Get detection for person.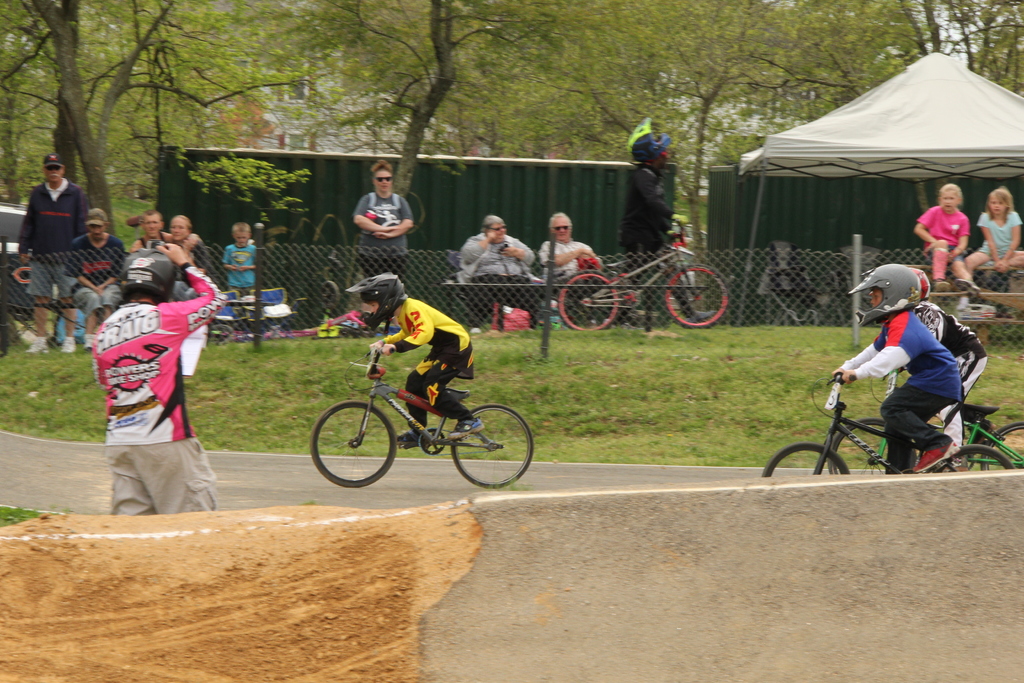
Detection: Rect(90, 240, 223, 513).
